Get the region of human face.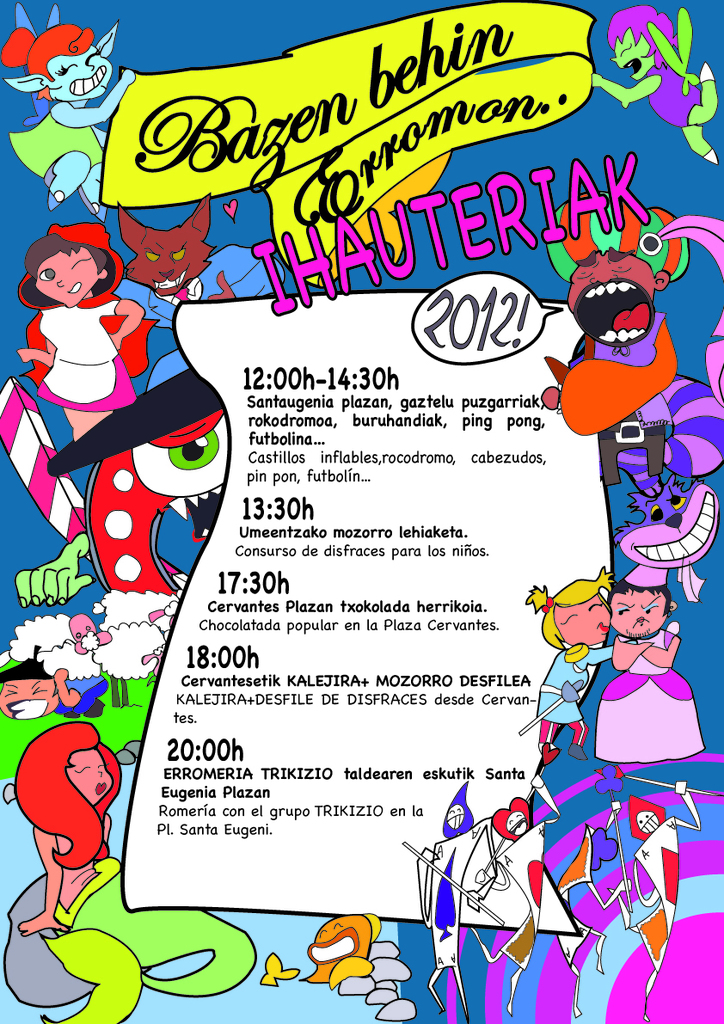
crop(64, 750, 110, 806).
